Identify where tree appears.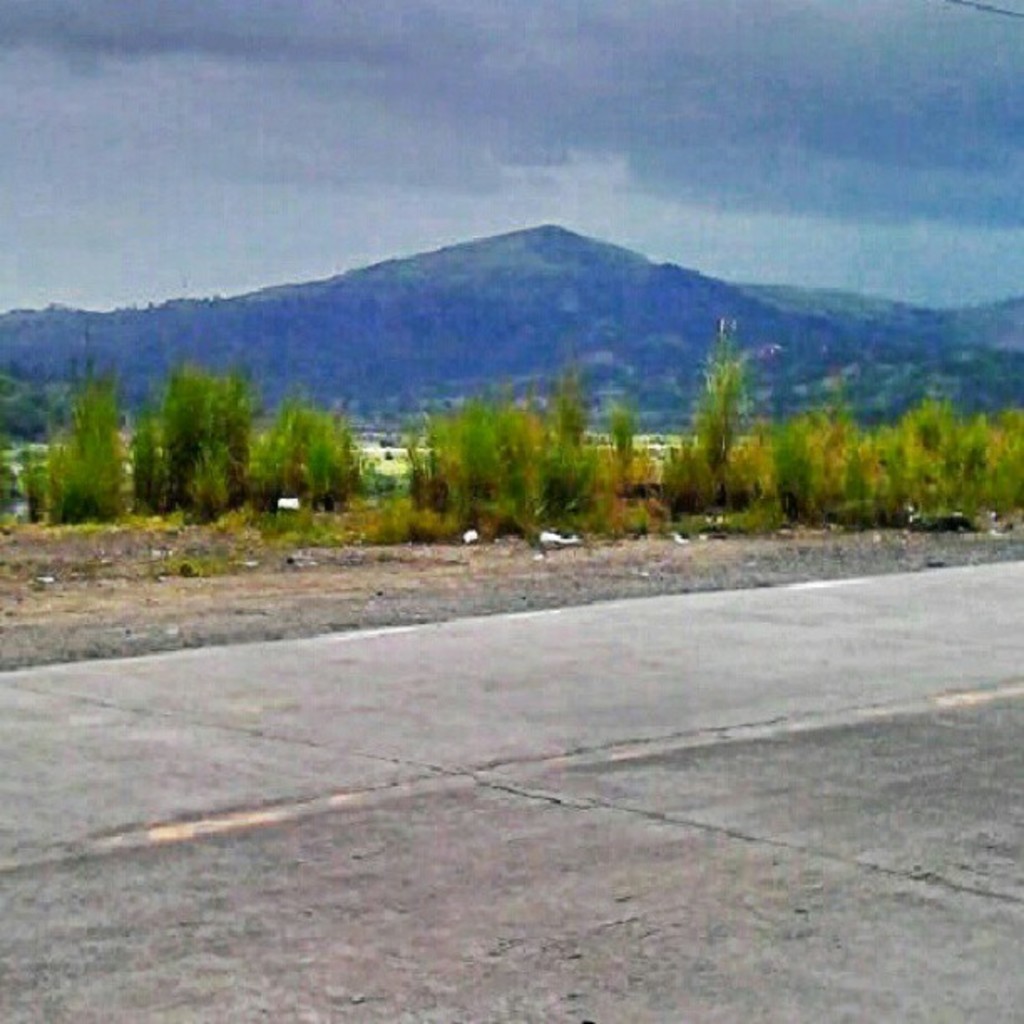
Appears at [x1=254, y1=395, x2=390, y2=509].
